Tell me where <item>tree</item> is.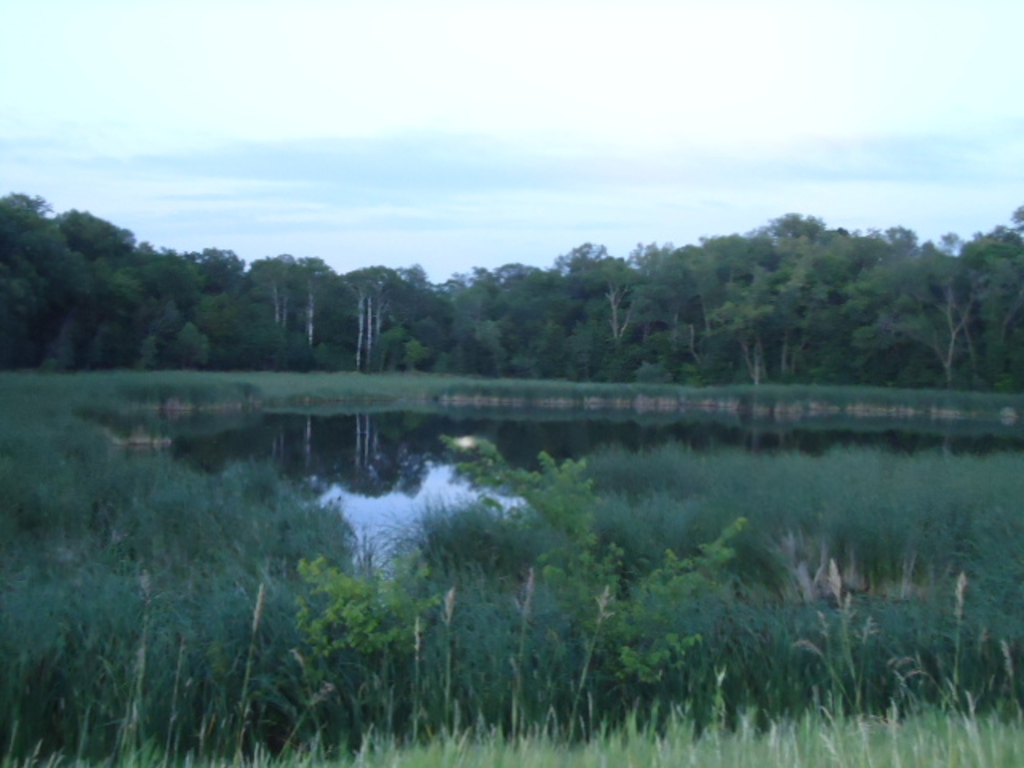
<item>tree</item> is at (left=61, top=256, right=155, bottom=366).
